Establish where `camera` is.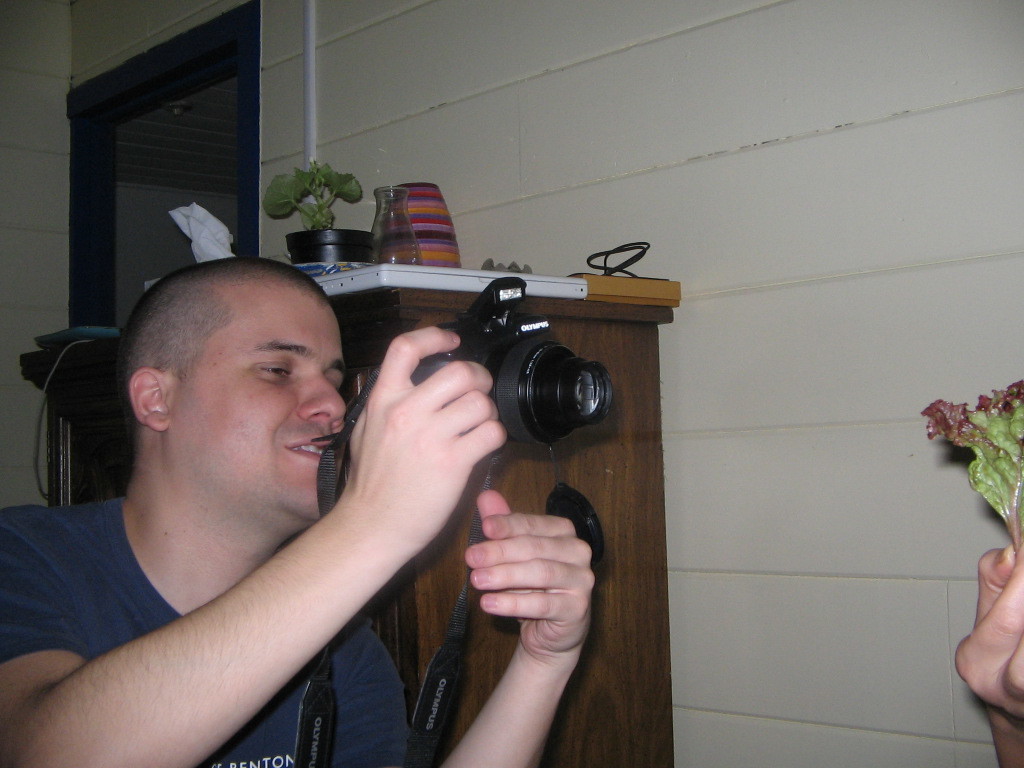
Established at x1=382, y1=279, x2=610, y2=461.
